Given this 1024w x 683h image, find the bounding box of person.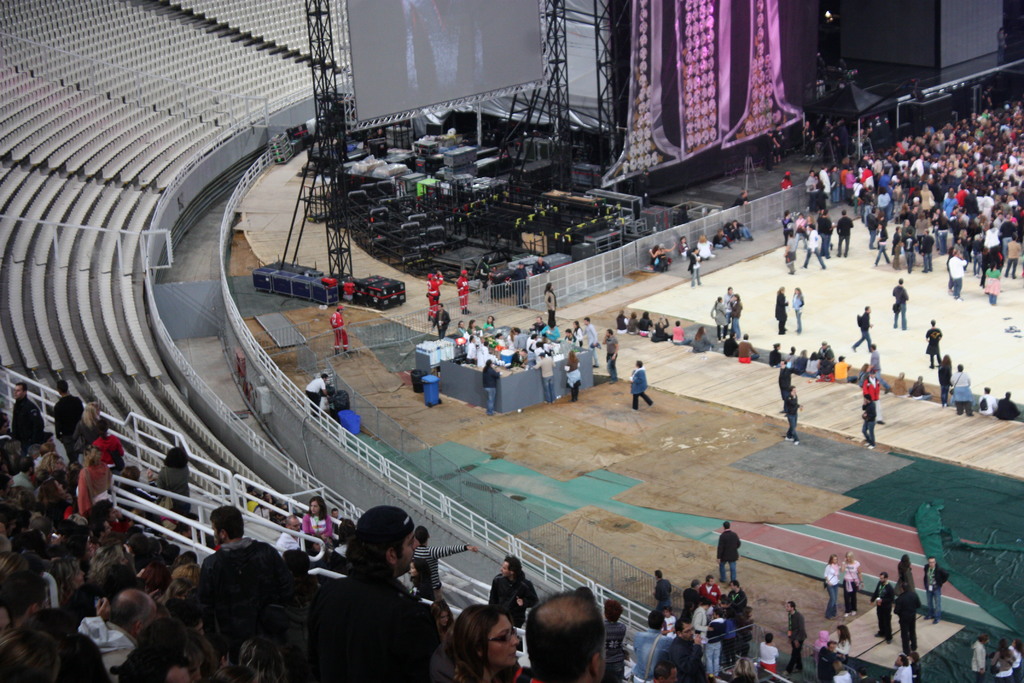
(772,289,789,340).
